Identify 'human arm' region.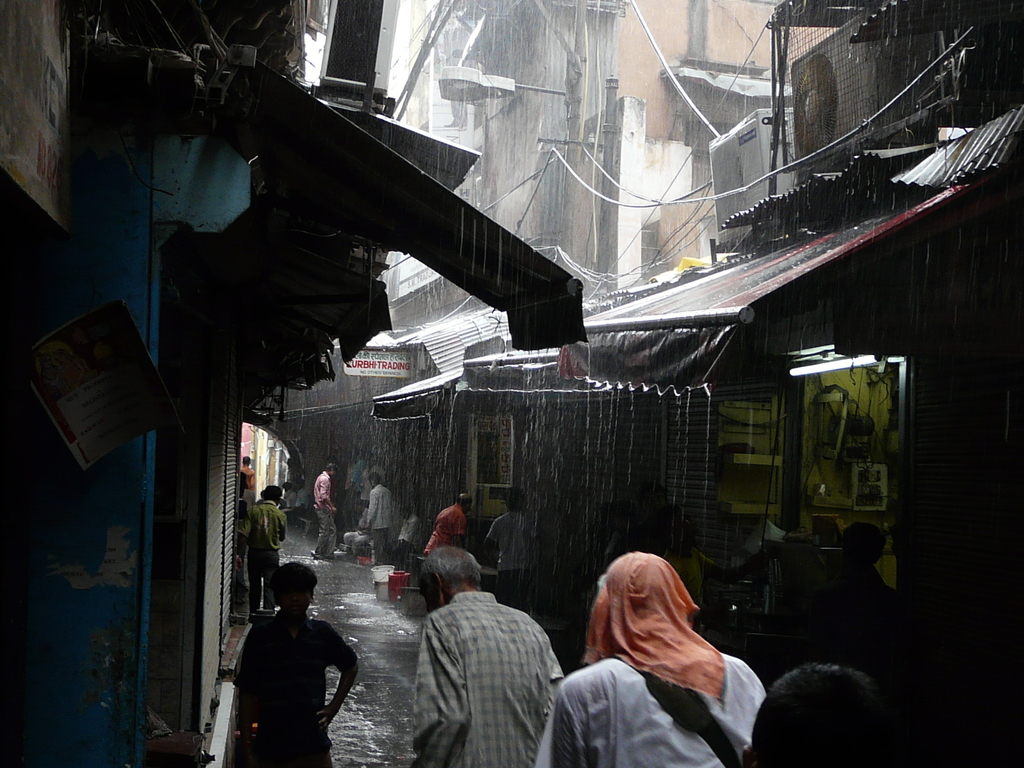
Region: 456 517 467 547.
